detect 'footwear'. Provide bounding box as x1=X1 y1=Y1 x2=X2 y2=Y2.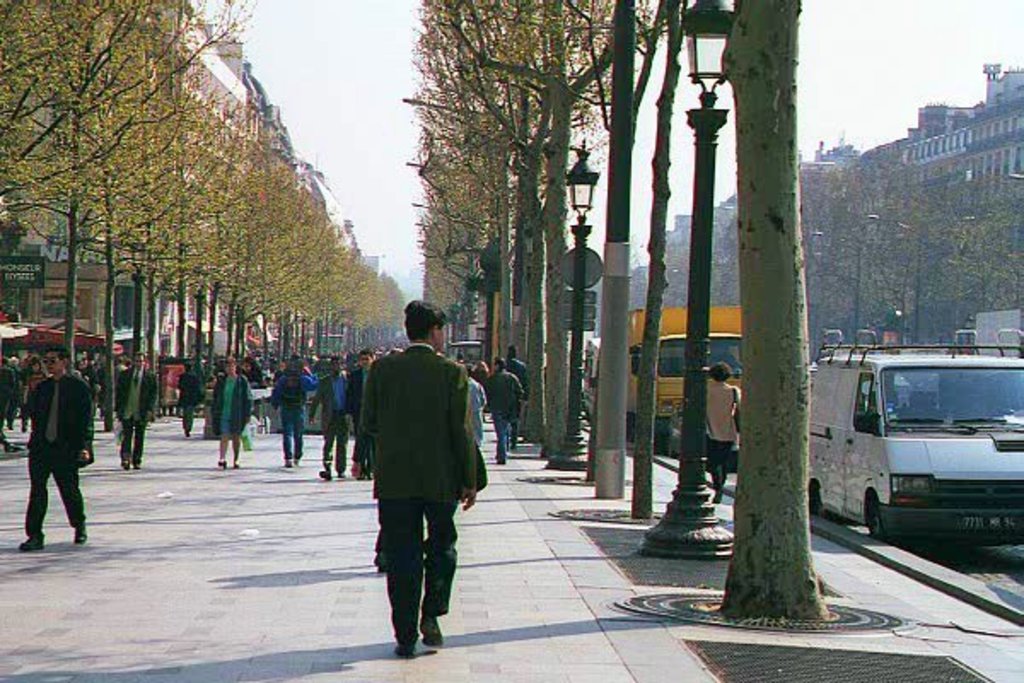
x1=413 y1=611 x2=444 y2=651.
